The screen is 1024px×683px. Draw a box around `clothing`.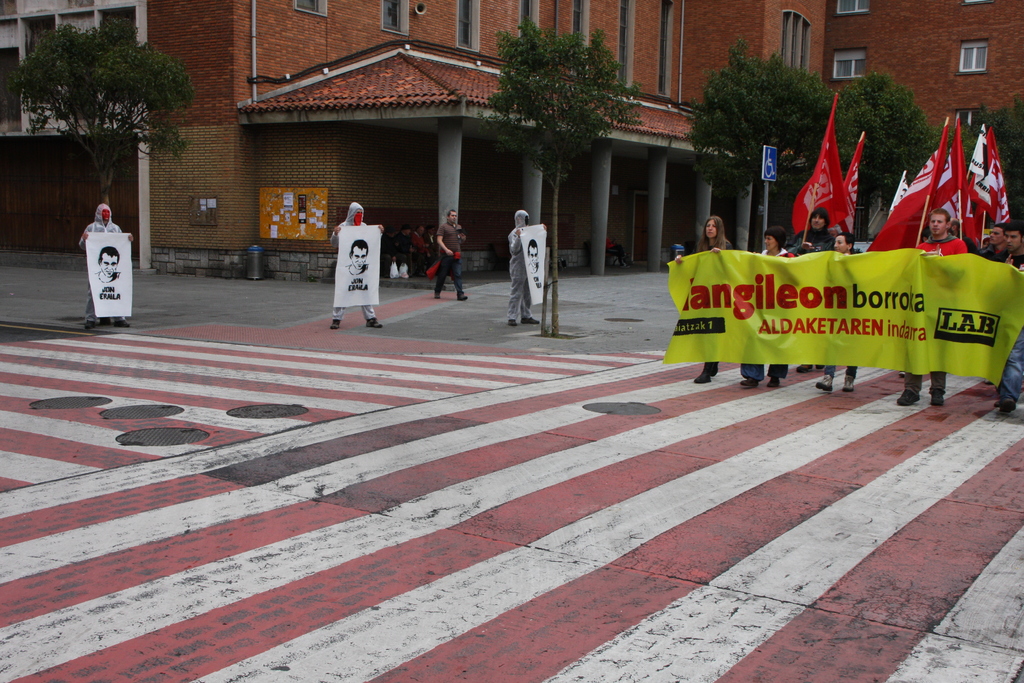
[left=436, top=217, right=465, bottom=258].
